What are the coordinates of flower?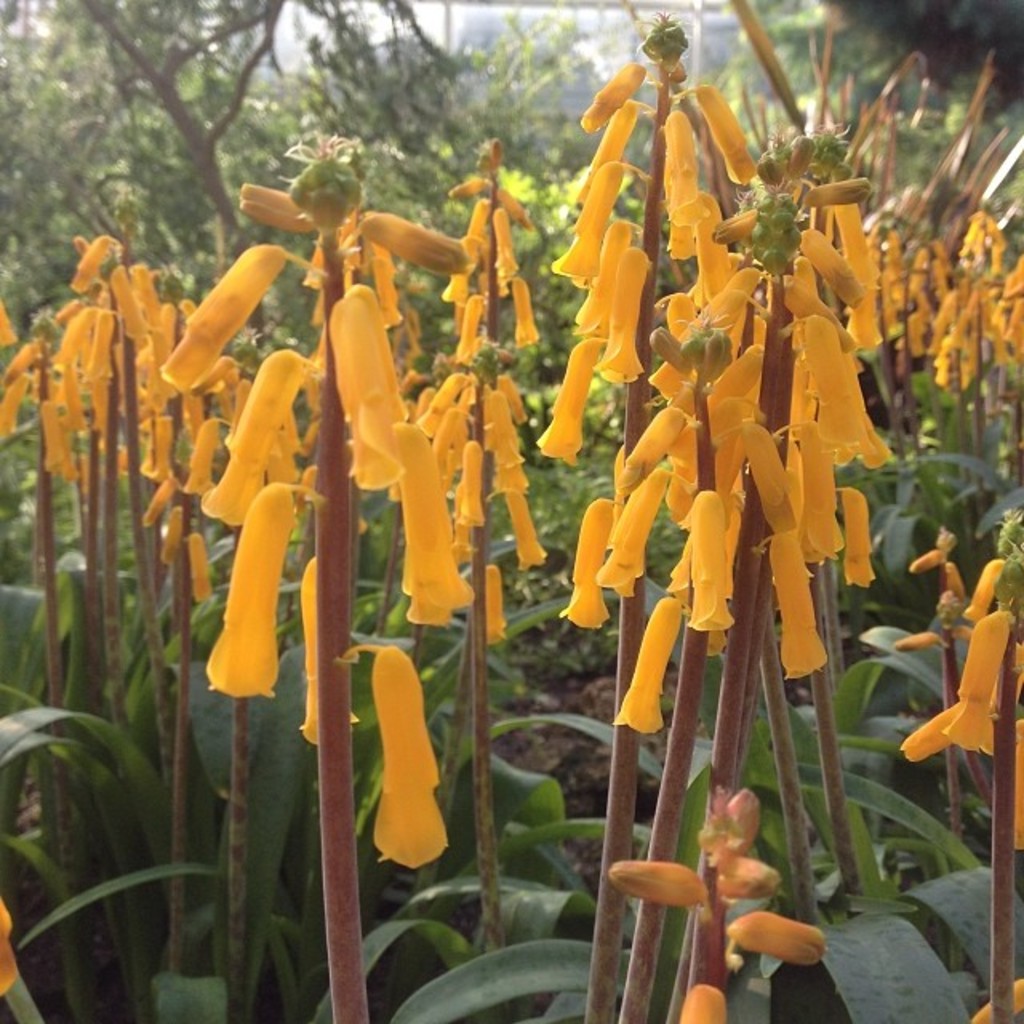
x1=946, y1=594, x2=997, y2=754.
